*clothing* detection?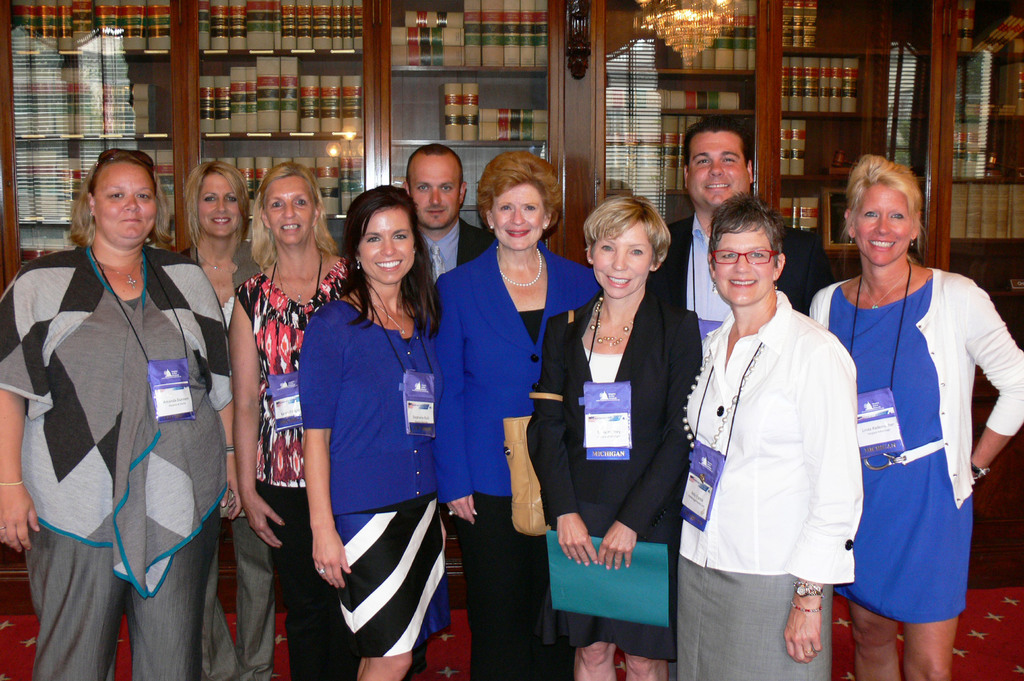
Rect(672, 282, 870, 680)
